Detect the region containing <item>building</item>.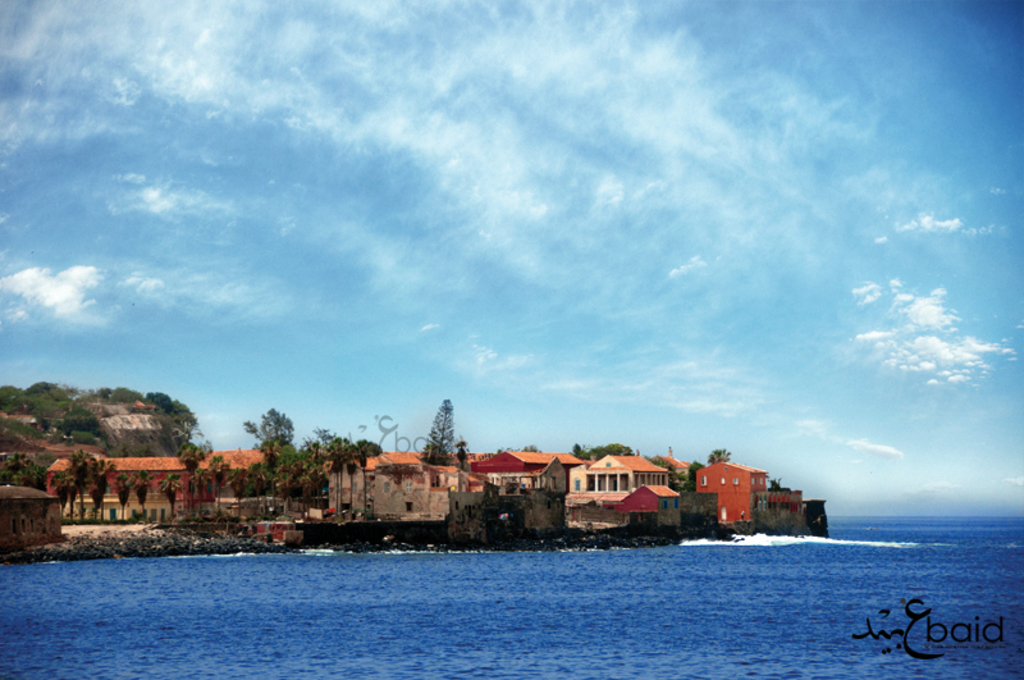
690, 458, 769, 524.
